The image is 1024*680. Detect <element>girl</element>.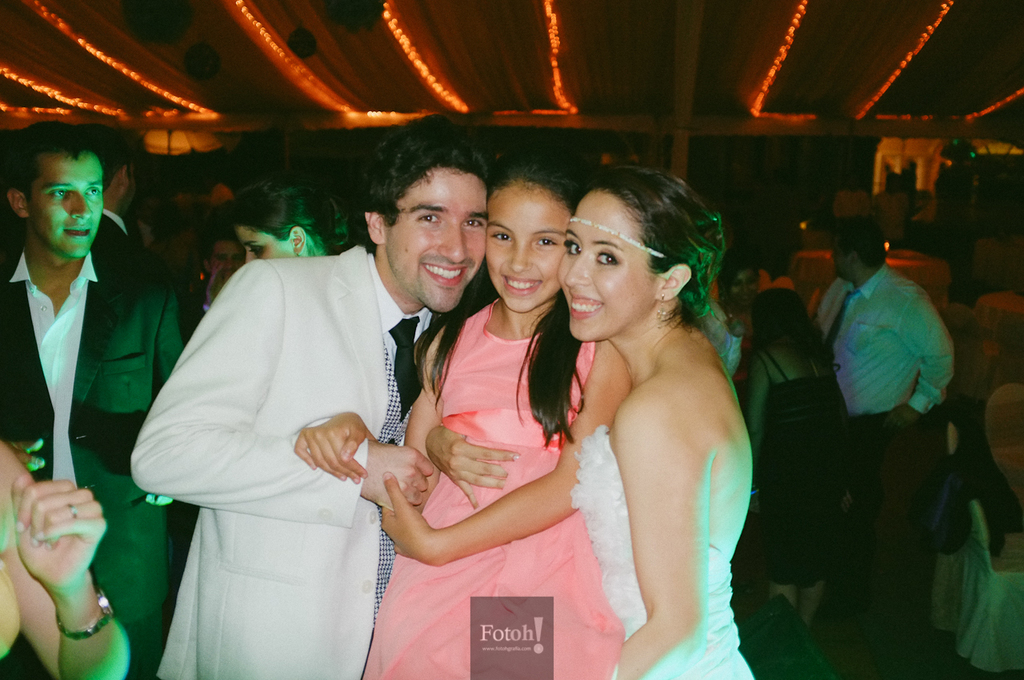
Detection: <region>361, 147, 624, 678</region>.
